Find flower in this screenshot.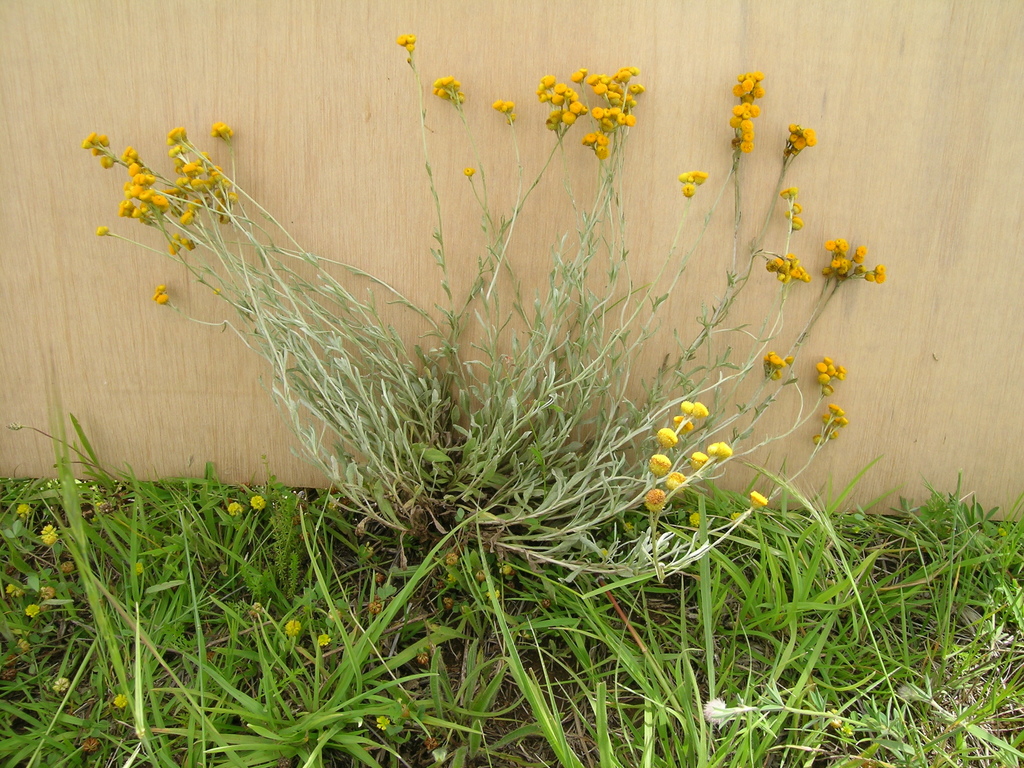
The bounding box for flower is bbox=(24, 602, 42, 616).
